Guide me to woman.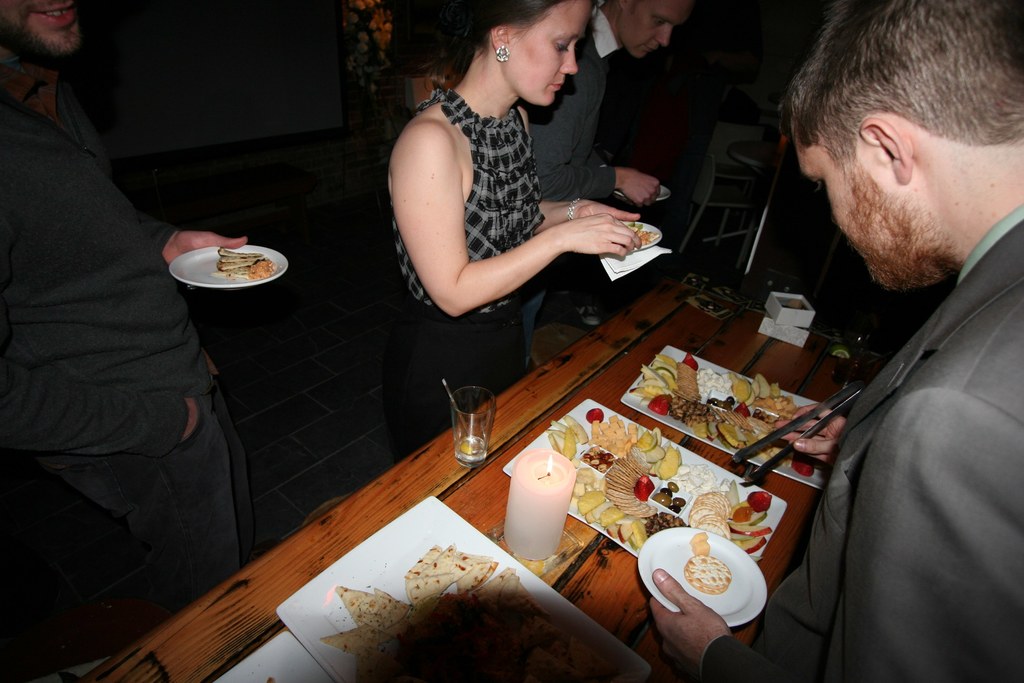
Guidance: detection(385, 0, 636, 460).
